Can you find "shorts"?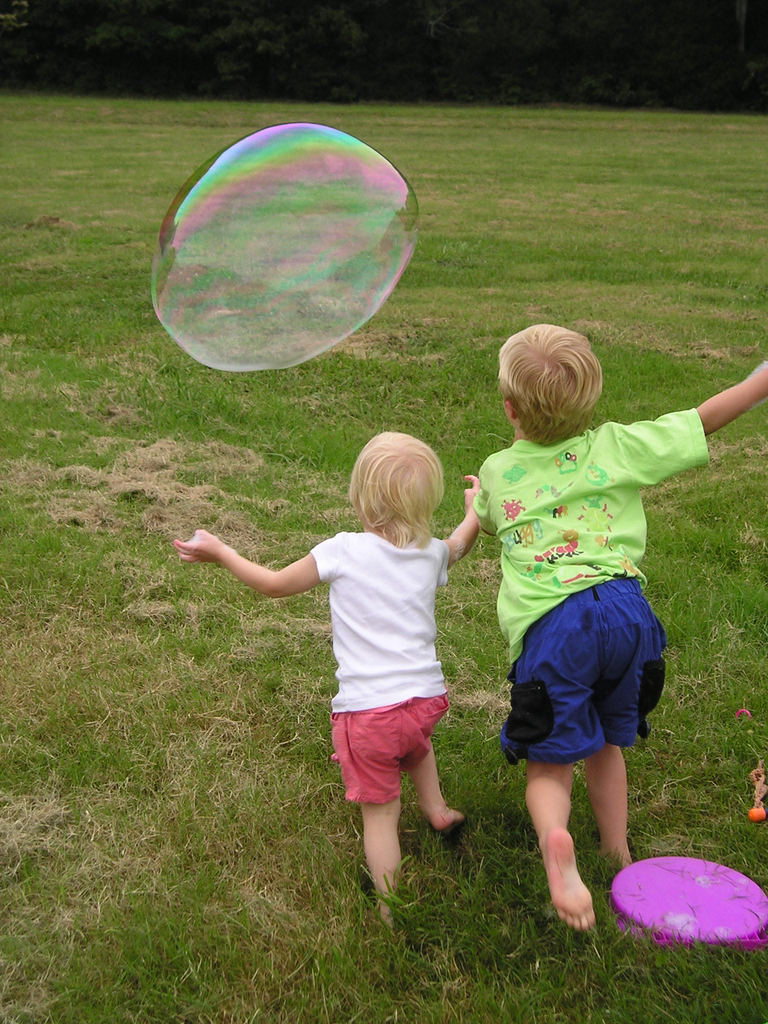
Yes, bounding box: box(320, 709, 483, 835).
